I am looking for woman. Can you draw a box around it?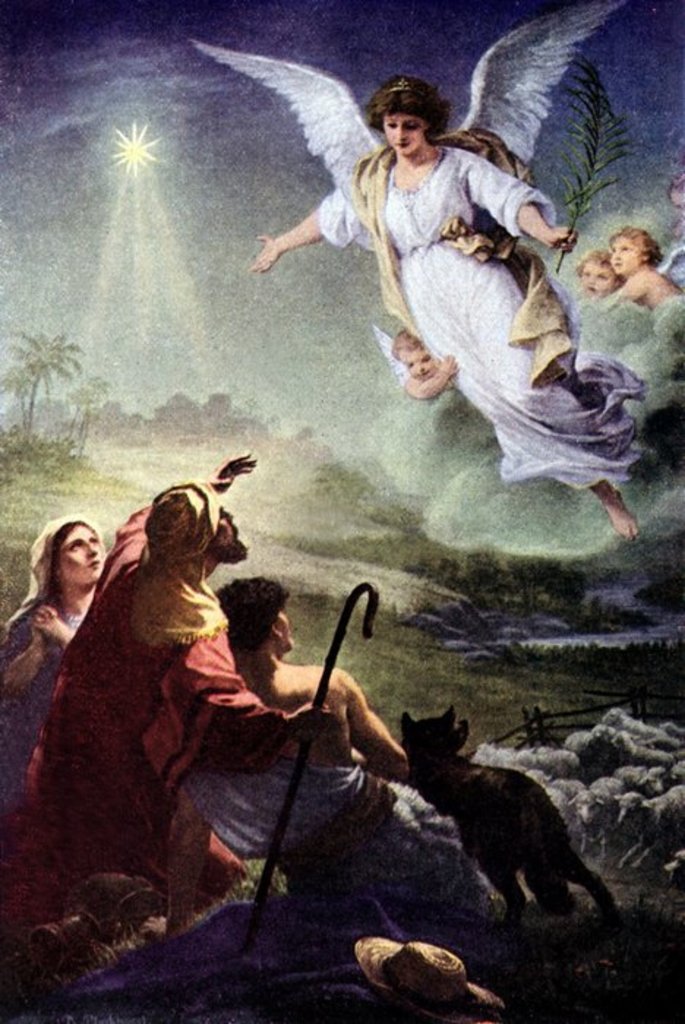
Sure, the bounding box is 227:66:626:579.
